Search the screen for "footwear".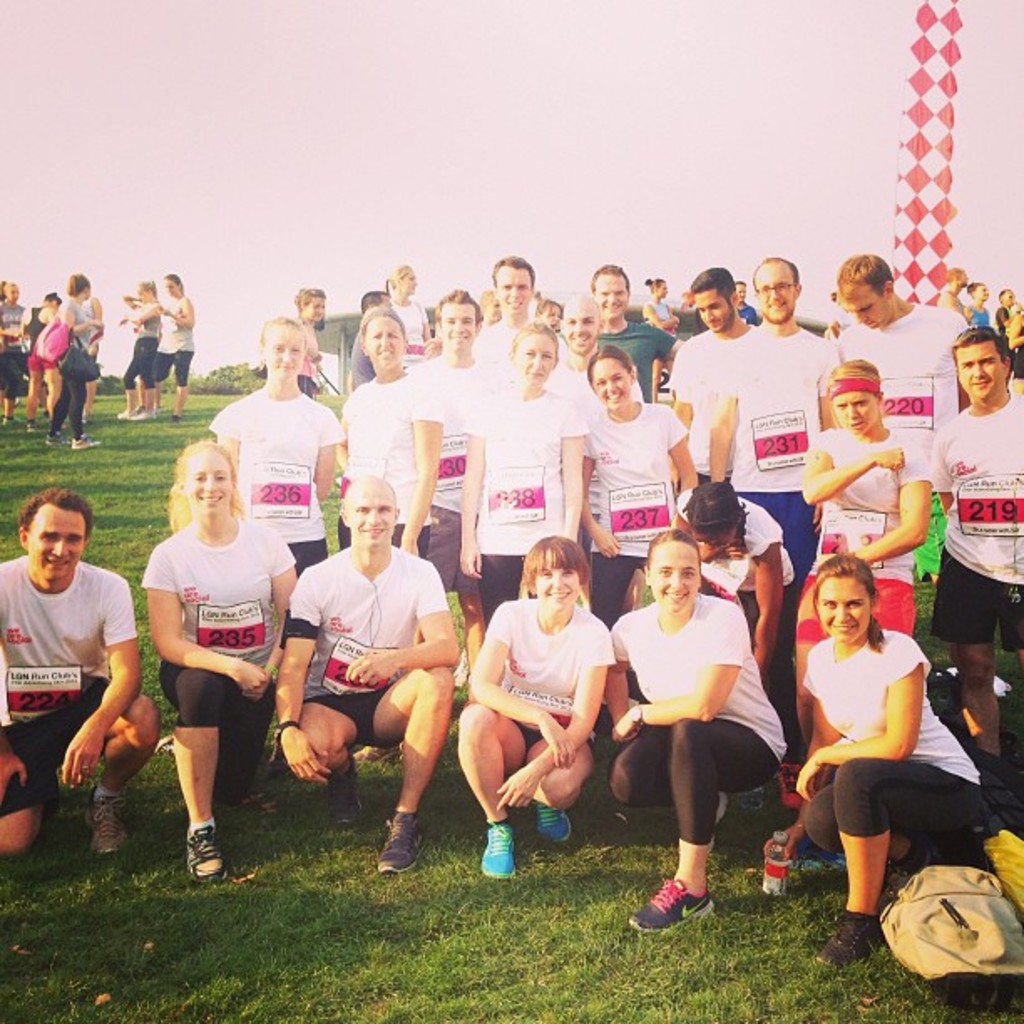
Found at {"x1": 181, "y1": 823, "x2": 223, "y2": 882}.
